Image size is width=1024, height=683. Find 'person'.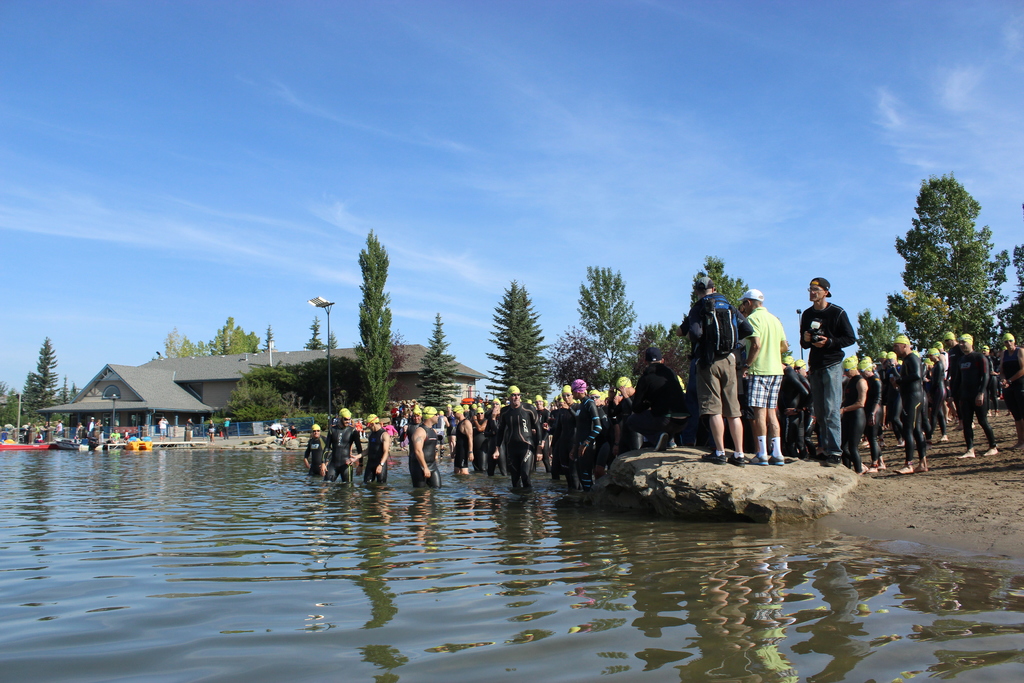
324,406,365,484.
